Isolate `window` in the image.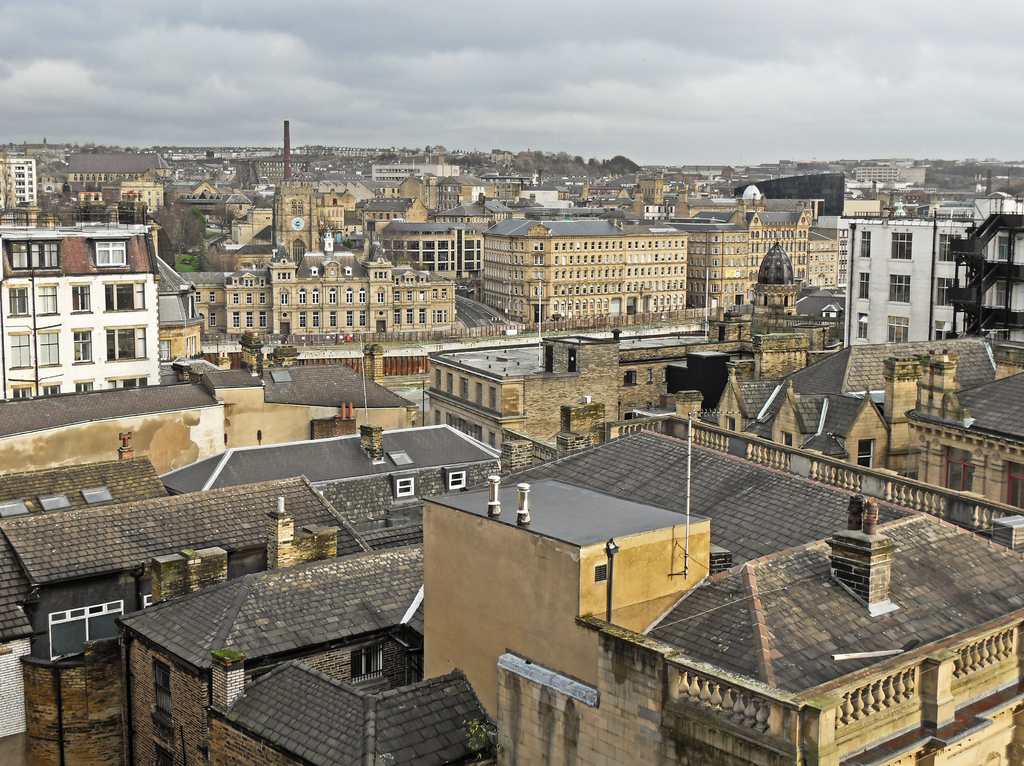
Isolated region: {"left": 394, "top": 278, "right": 399, "bottom": 288}.
